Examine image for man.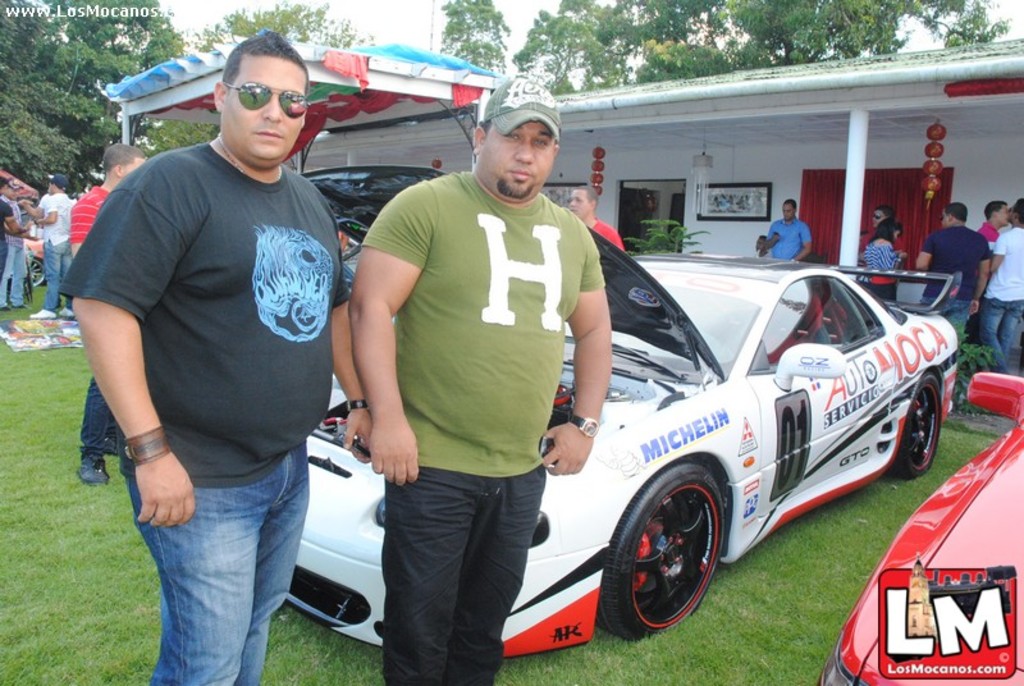
Examination result: 67/22/372/681.
